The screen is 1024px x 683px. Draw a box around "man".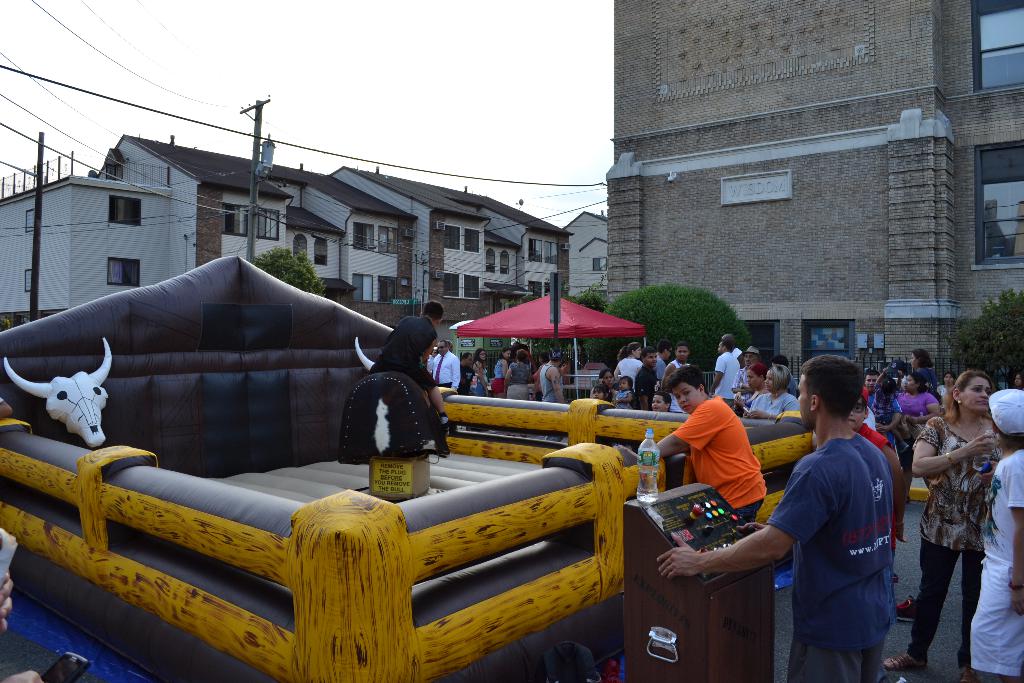
[661,343,714,427].
